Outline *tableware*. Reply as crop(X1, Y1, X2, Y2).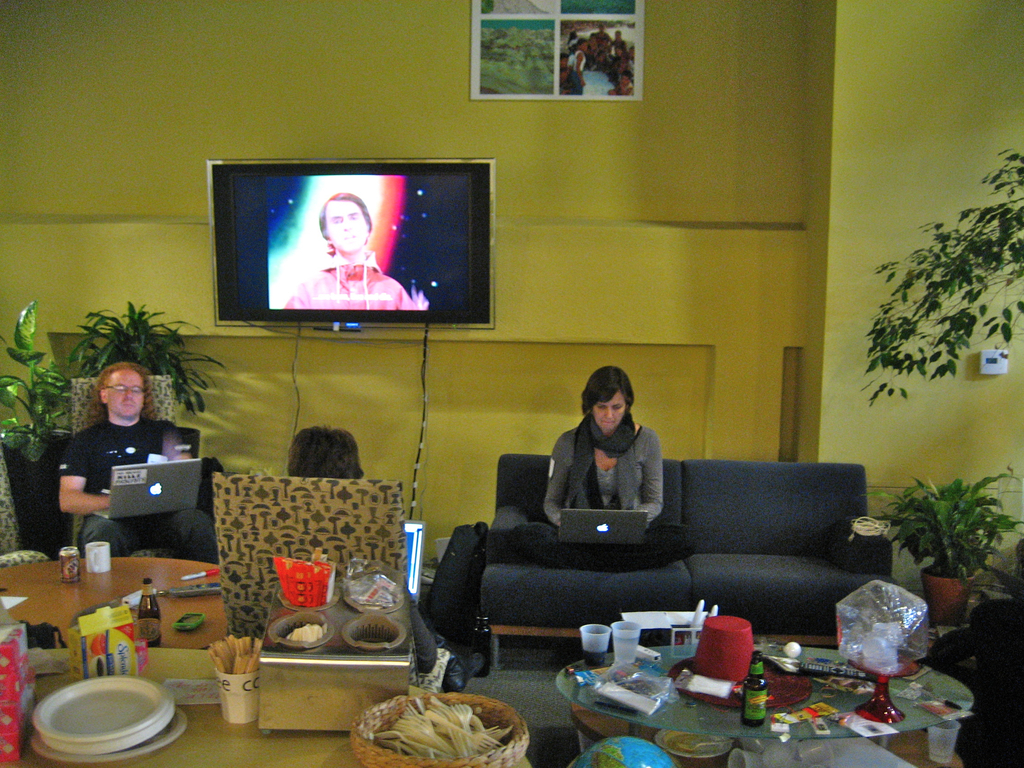
crop(86, 538, 112, 573).
